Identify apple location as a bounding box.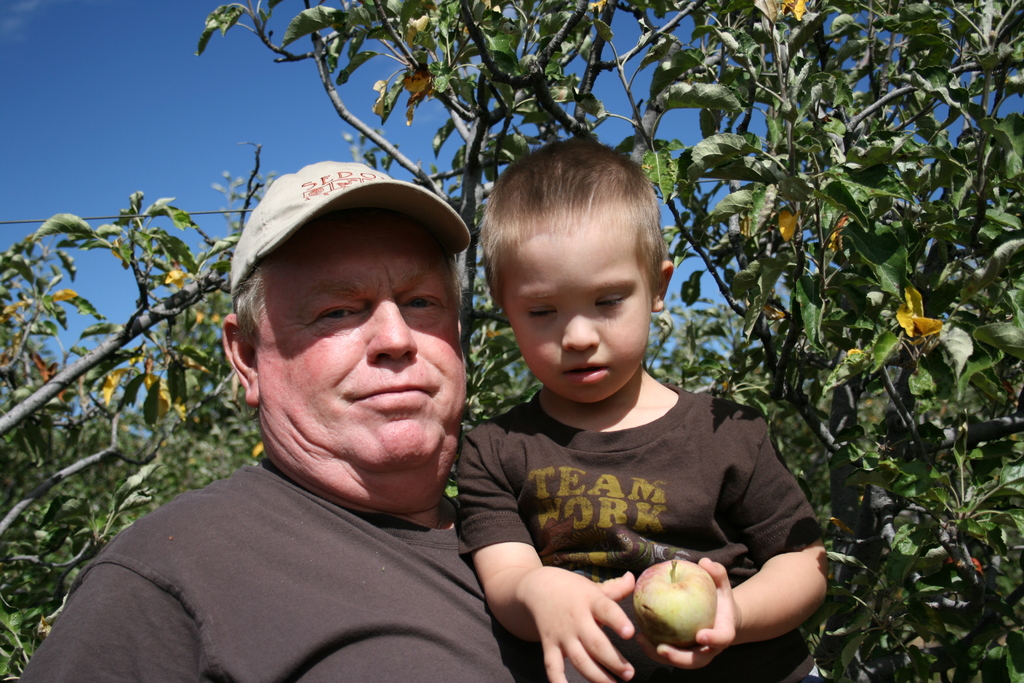
[left=630, top=554, right=725, bottom=648].
